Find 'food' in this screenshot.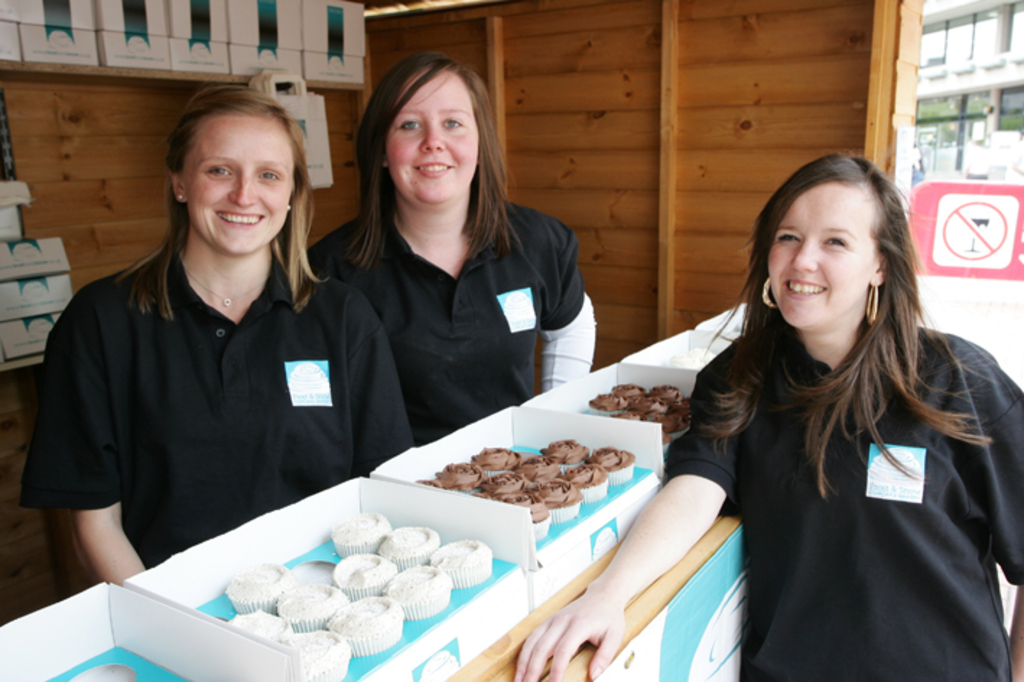
The bounding box for 'food' is bbox=(381, 522, 439, 572).
